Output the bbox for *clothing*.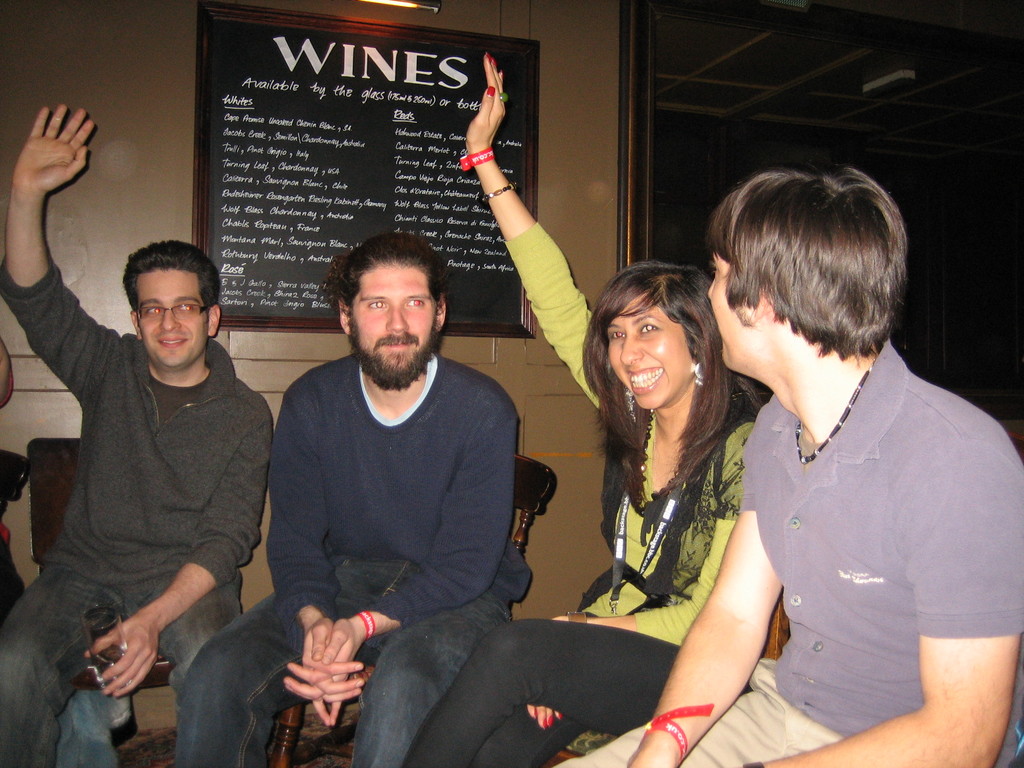
<region>23, 250, 271, 739</region>.
